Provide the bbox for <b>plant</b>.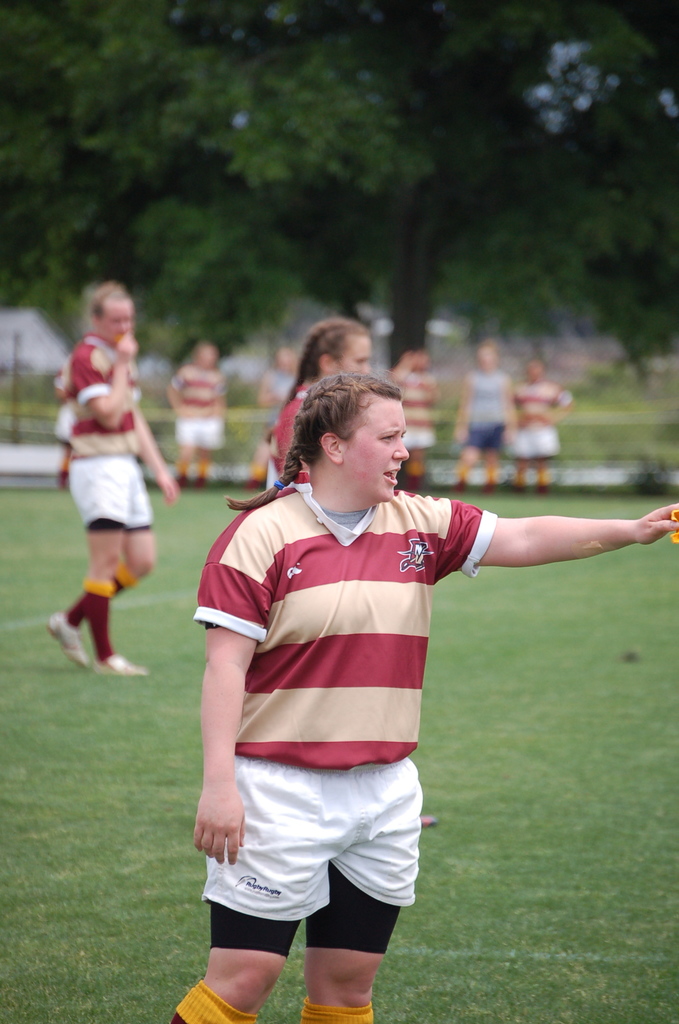
414 488 671 516.
